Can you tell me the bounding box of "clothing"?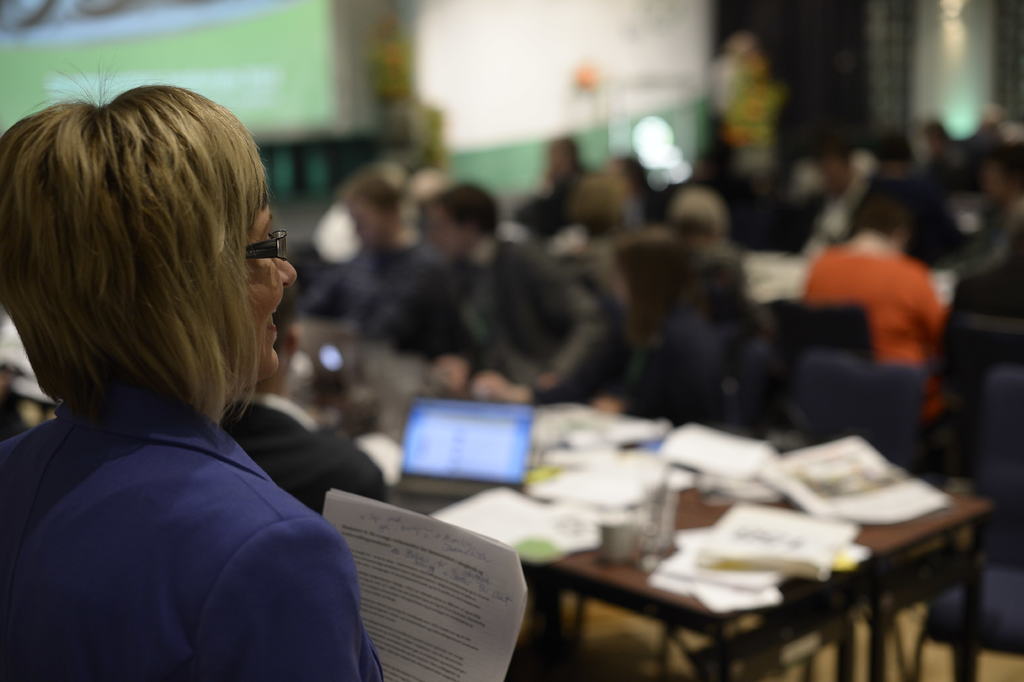
l=778, t=212, r=956, b=428.
